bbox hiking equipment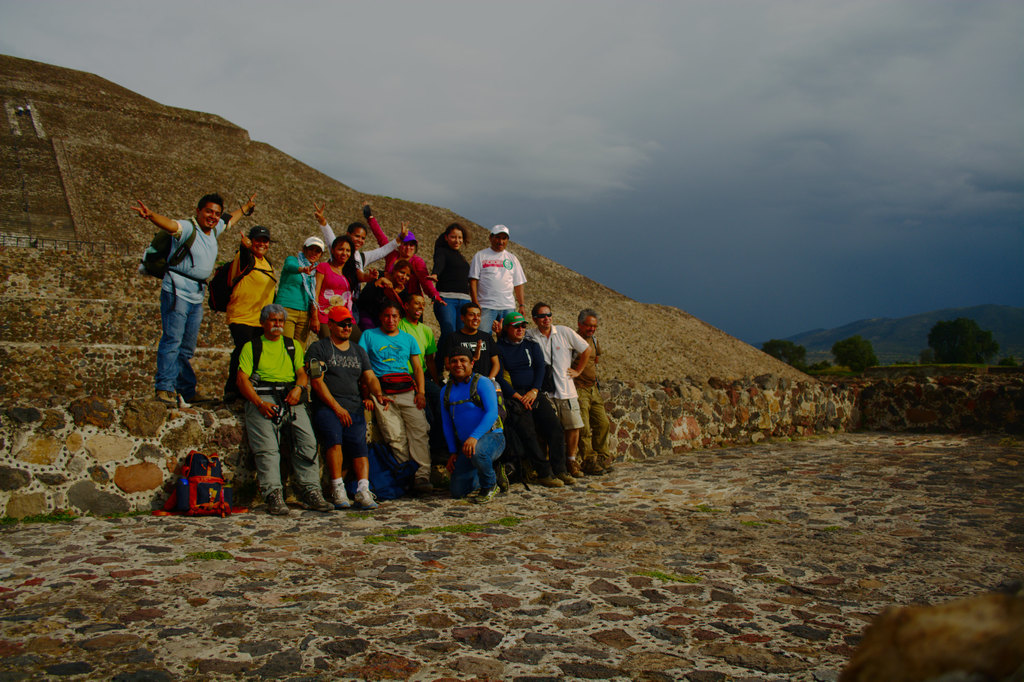
x1=136 y1=216 x2=218 y2=310
